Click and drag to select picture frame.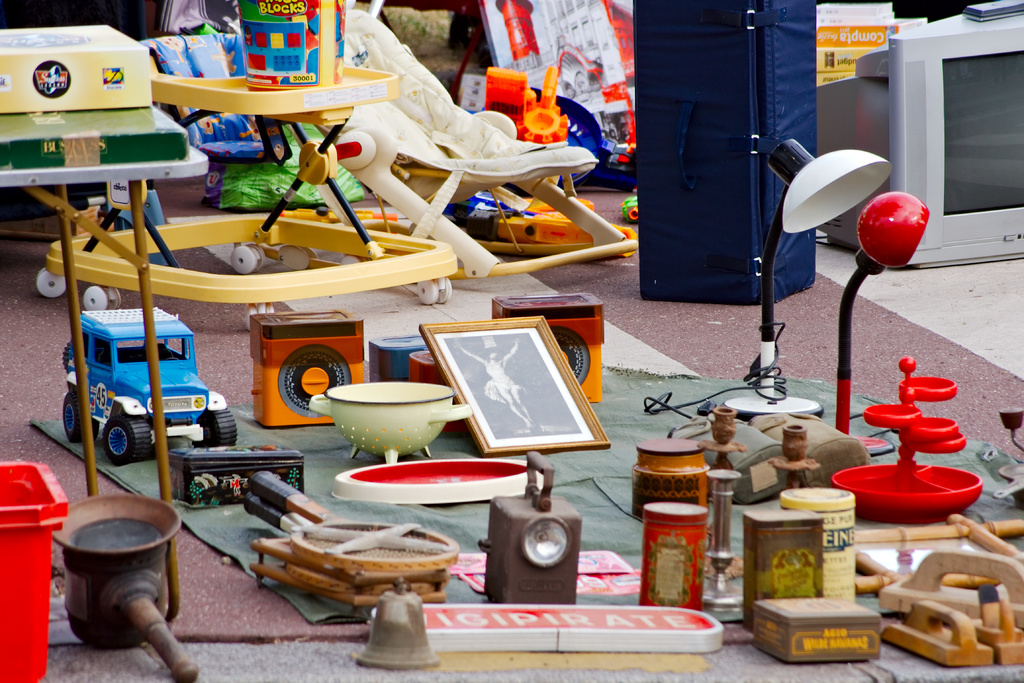
Selection: BBox(436, 317, 608, 454).
